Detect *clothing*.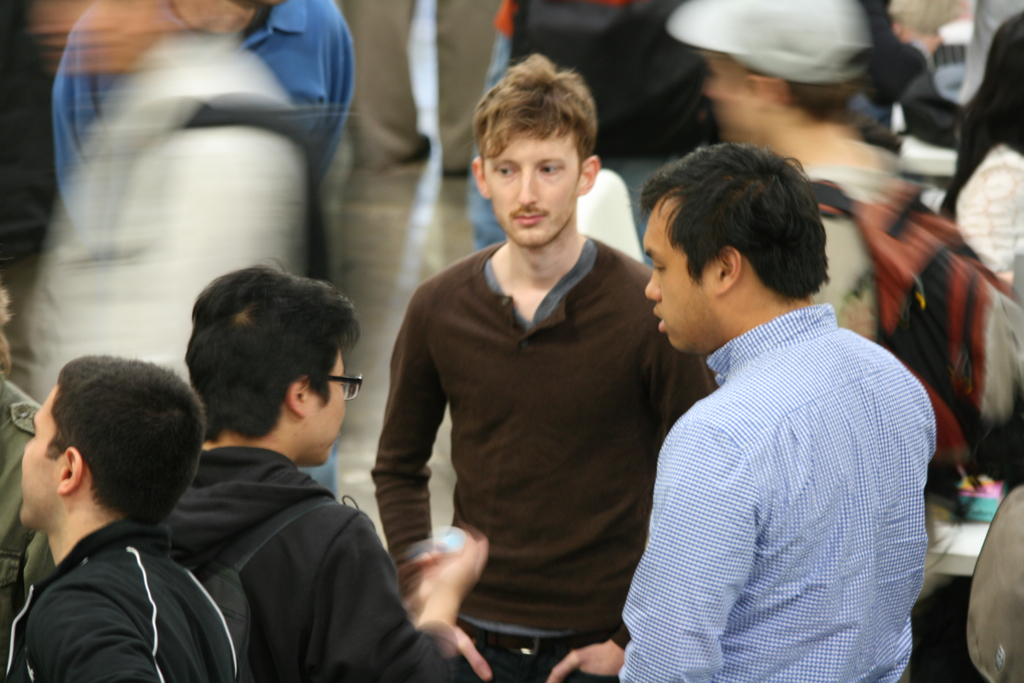
Detected at bbox=(156, 448, 457, 677).
